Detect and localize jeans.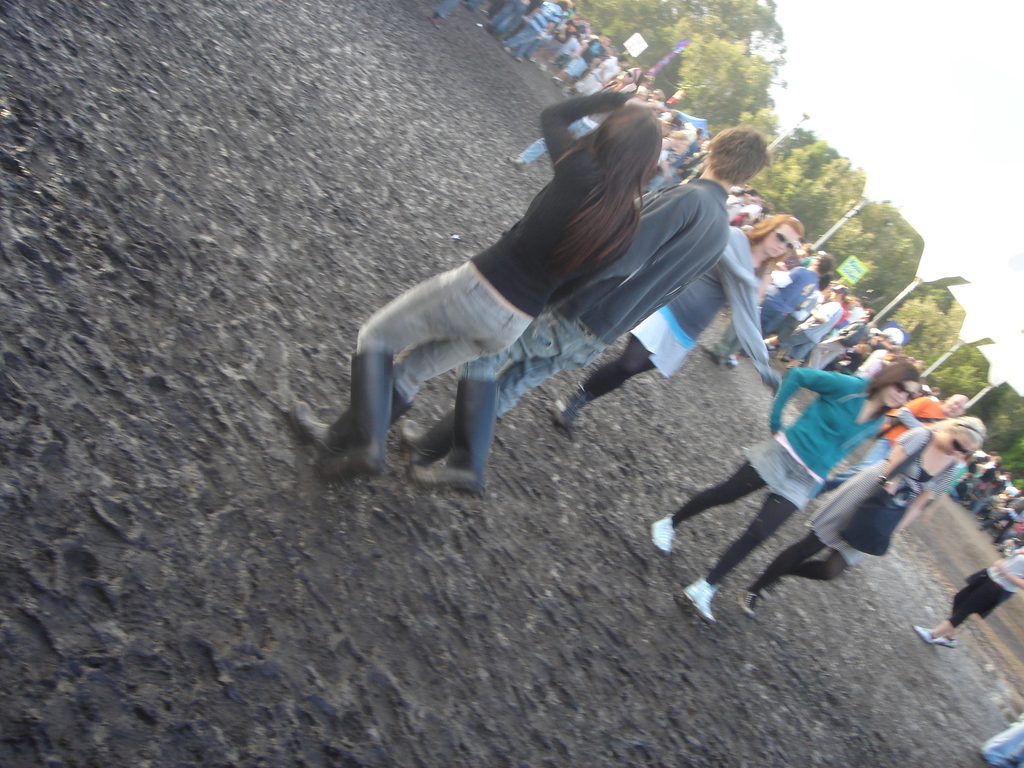
Localized at 744, 435, 822, 511.
